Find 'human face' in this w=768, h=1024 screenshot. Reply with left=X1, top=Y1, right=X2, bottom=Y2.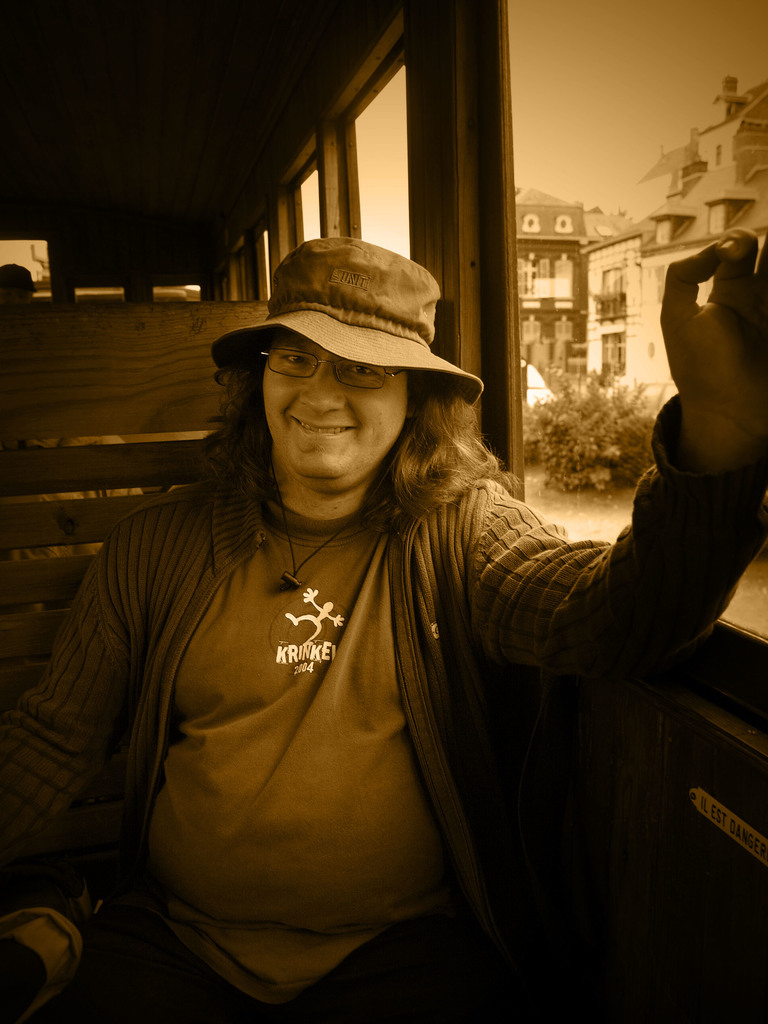
left=262, top=337, right=407, bottom=488.
